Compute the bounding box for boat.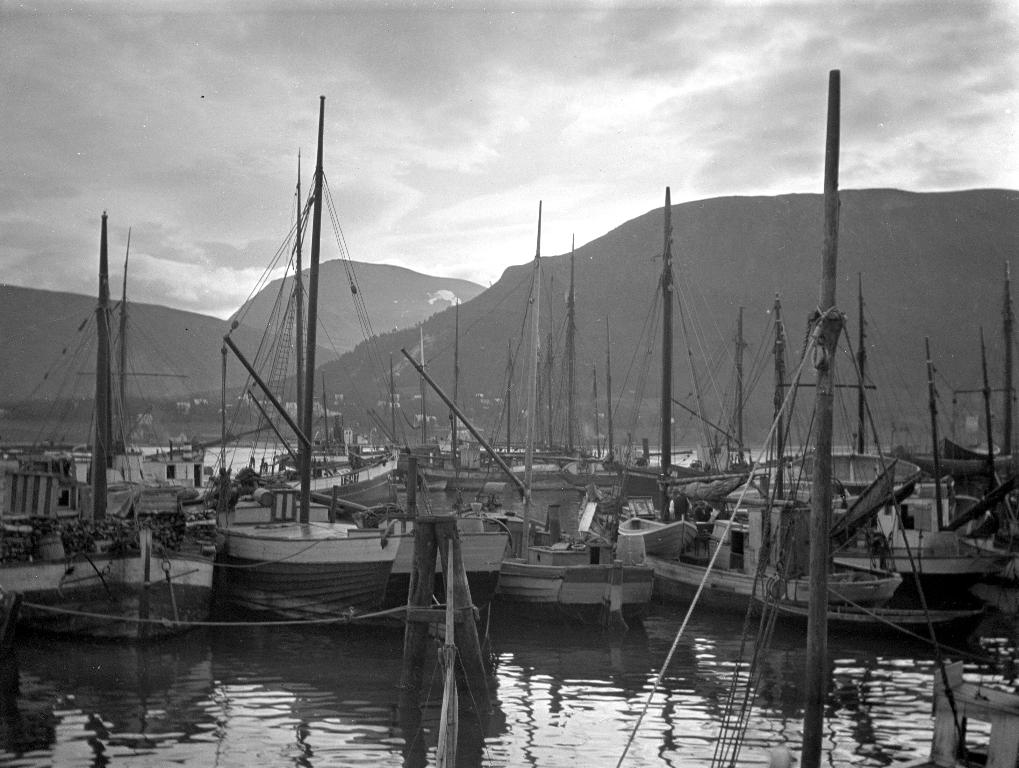
194 98 403 619.
